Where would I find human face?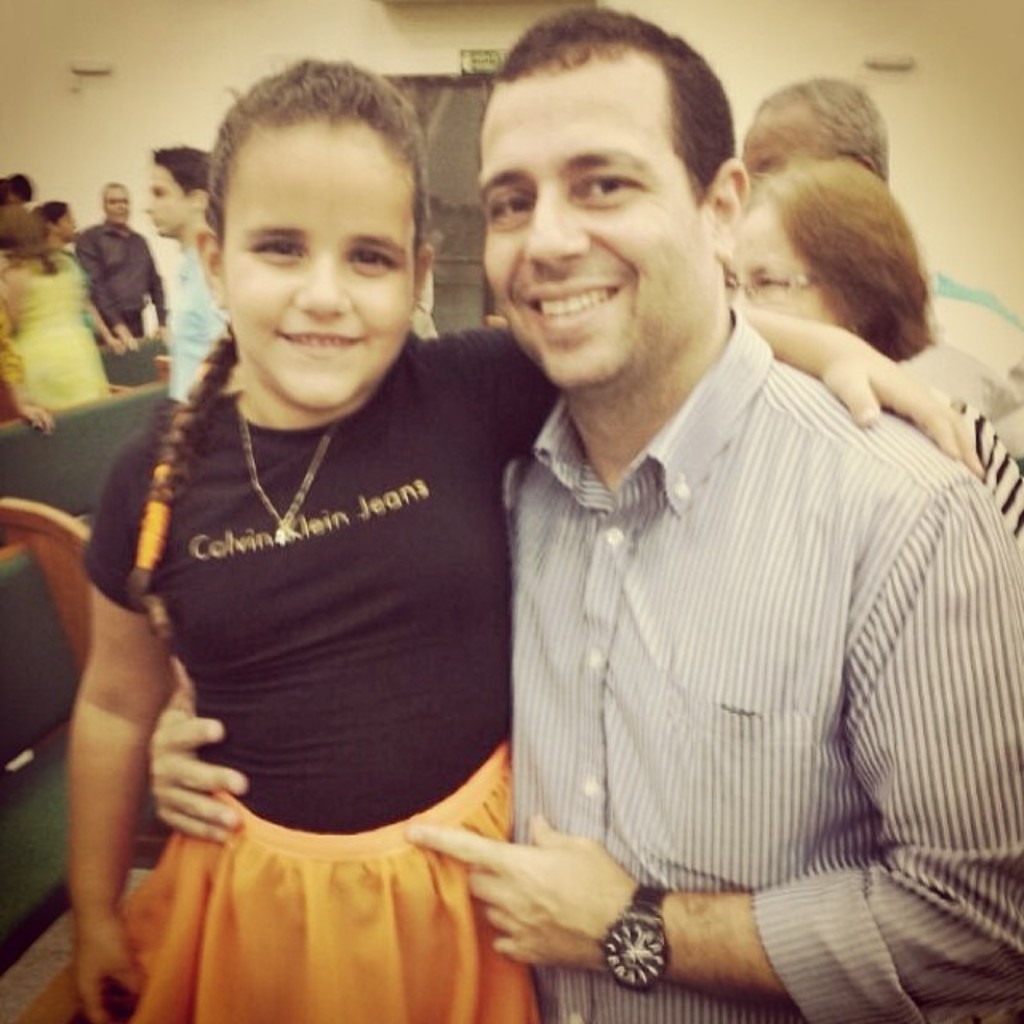
At [58, 206, 80, 240].
